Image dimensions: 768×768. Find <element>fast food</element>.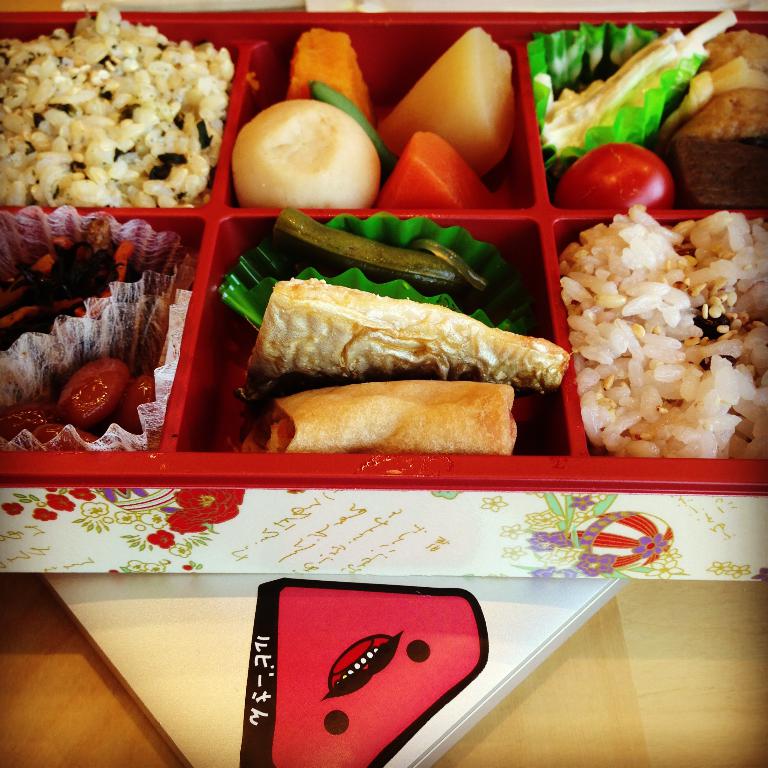
select_region(534, 9, 767, 212).
